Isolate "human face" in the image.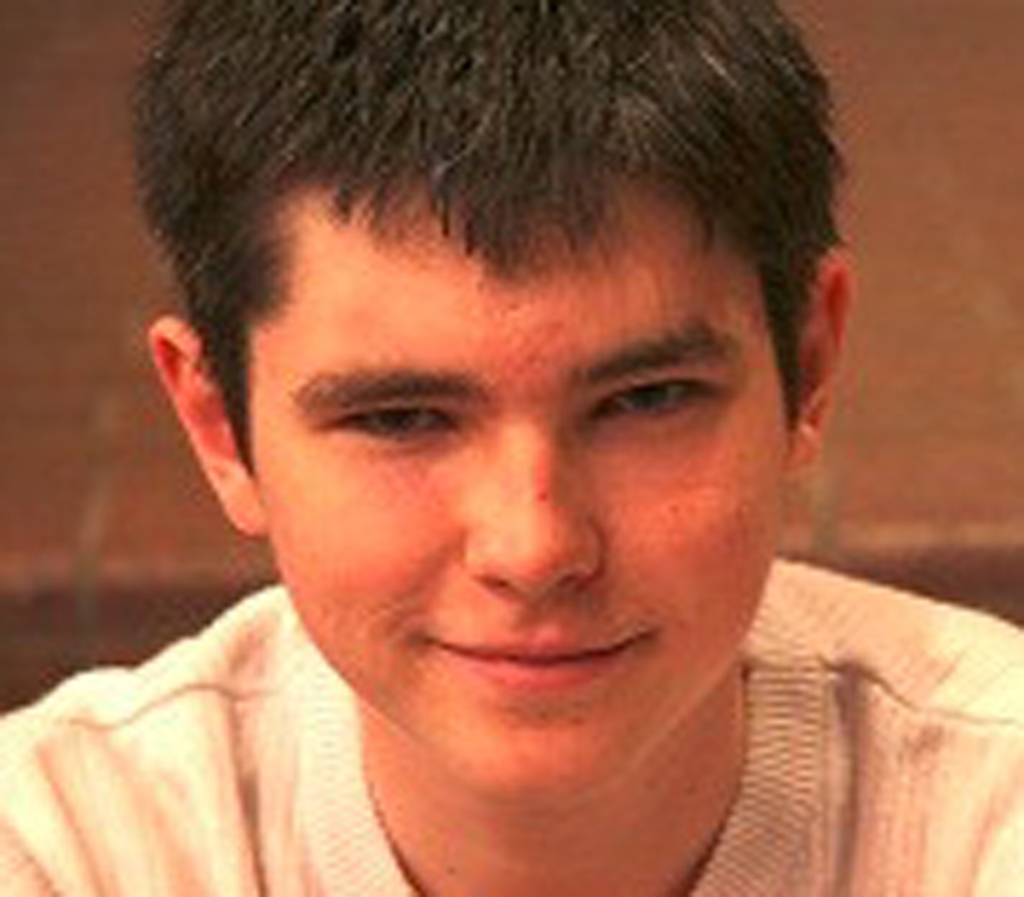
Isolated region: [left=182, top=120, right=838, bottom=777].
